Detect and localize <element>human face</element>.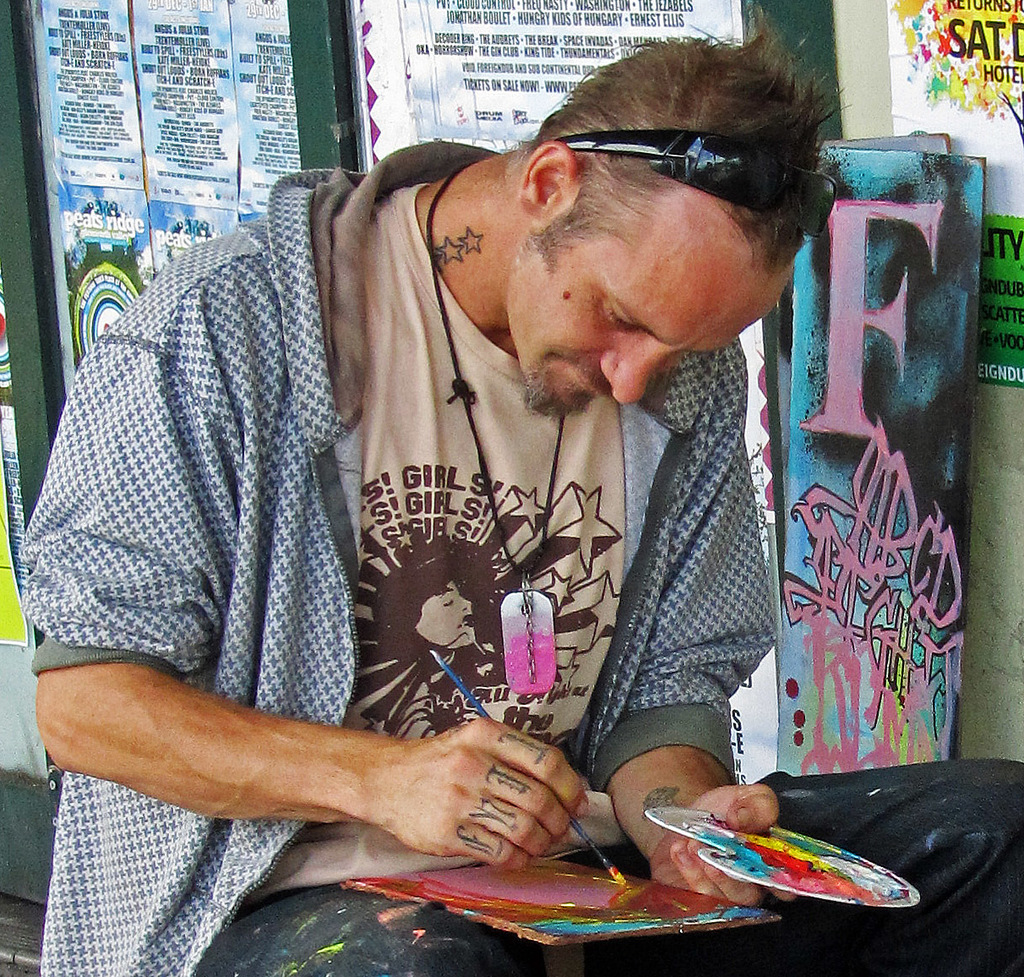
Localized at box=[503, 184, 781, 407].
